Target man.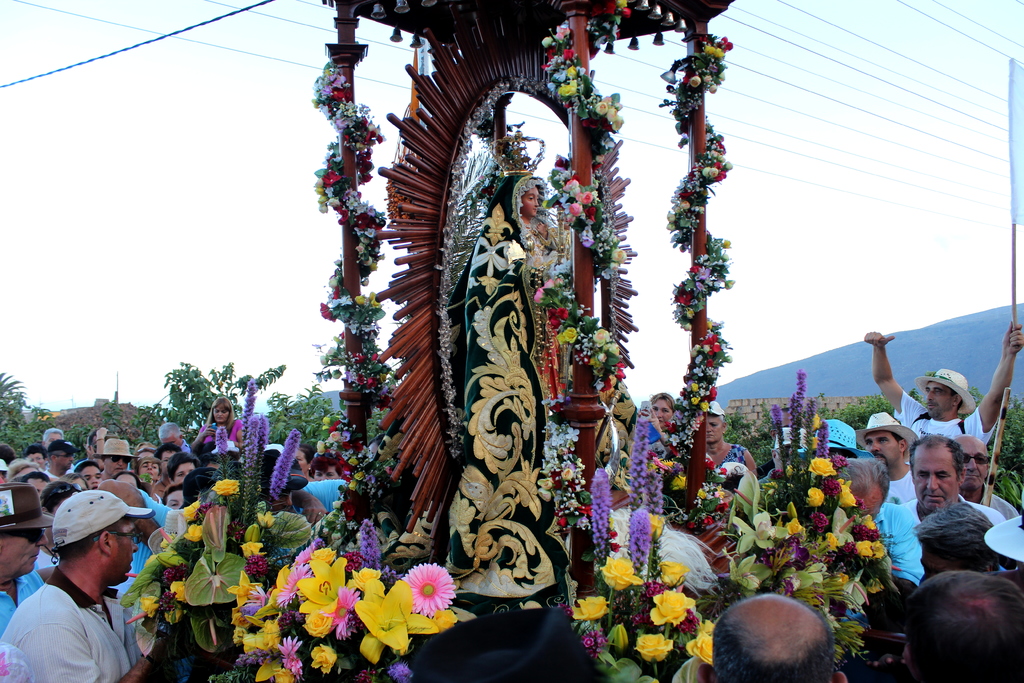
Target region: <box>0,480,55,638</box>.
